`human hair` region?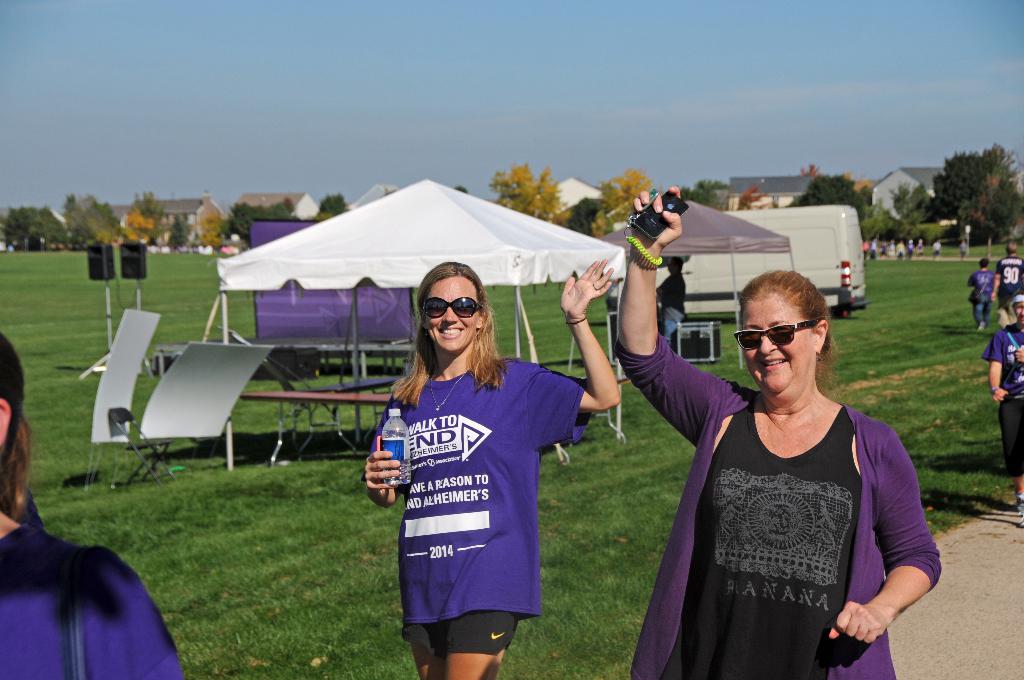
rect(742, 271, 838, 387)
